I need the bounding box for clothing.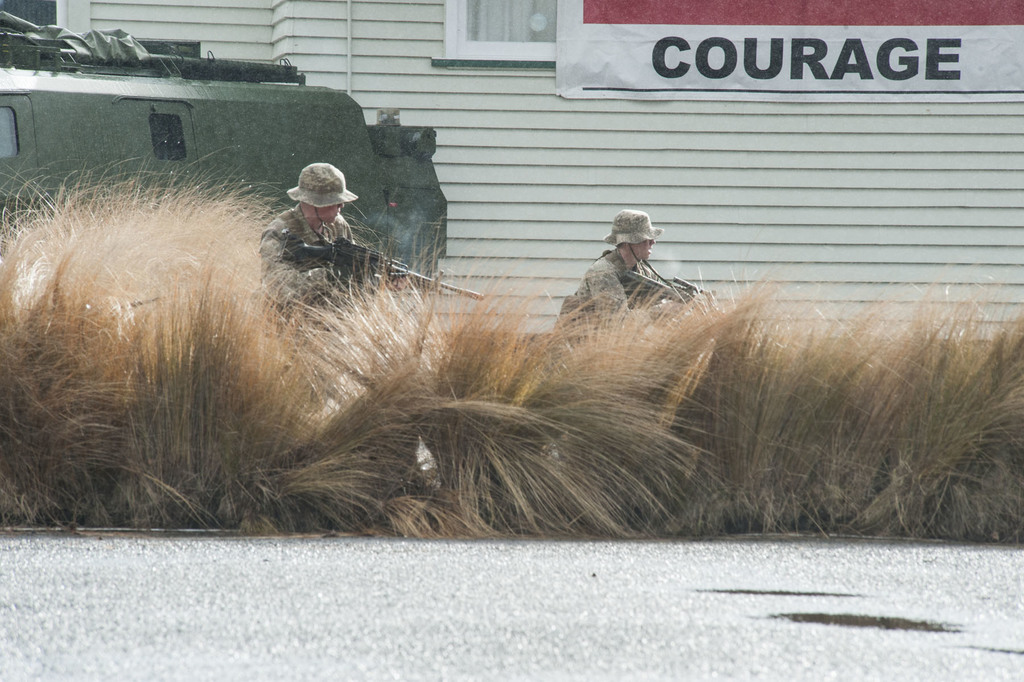
Here it is: [left=253, top=203, right=381, bottom=354].
